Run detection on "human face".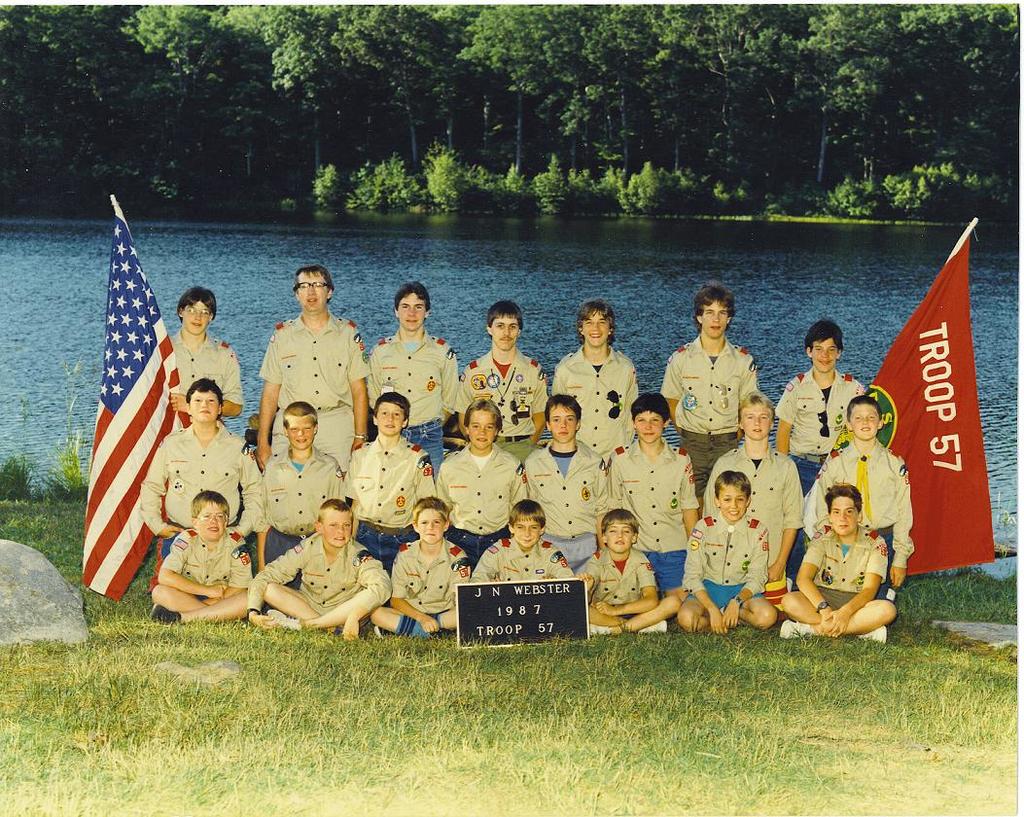
Result: [200, 501, 222, 534].
